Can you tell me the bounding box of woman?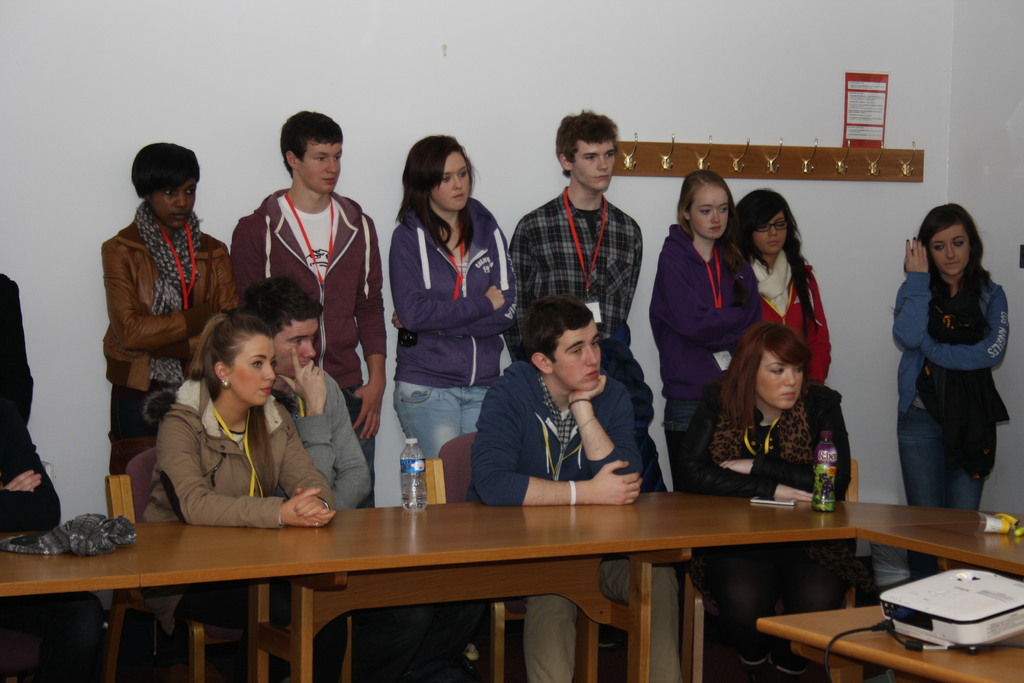
bbox=[892, 203, 1010, 577].
